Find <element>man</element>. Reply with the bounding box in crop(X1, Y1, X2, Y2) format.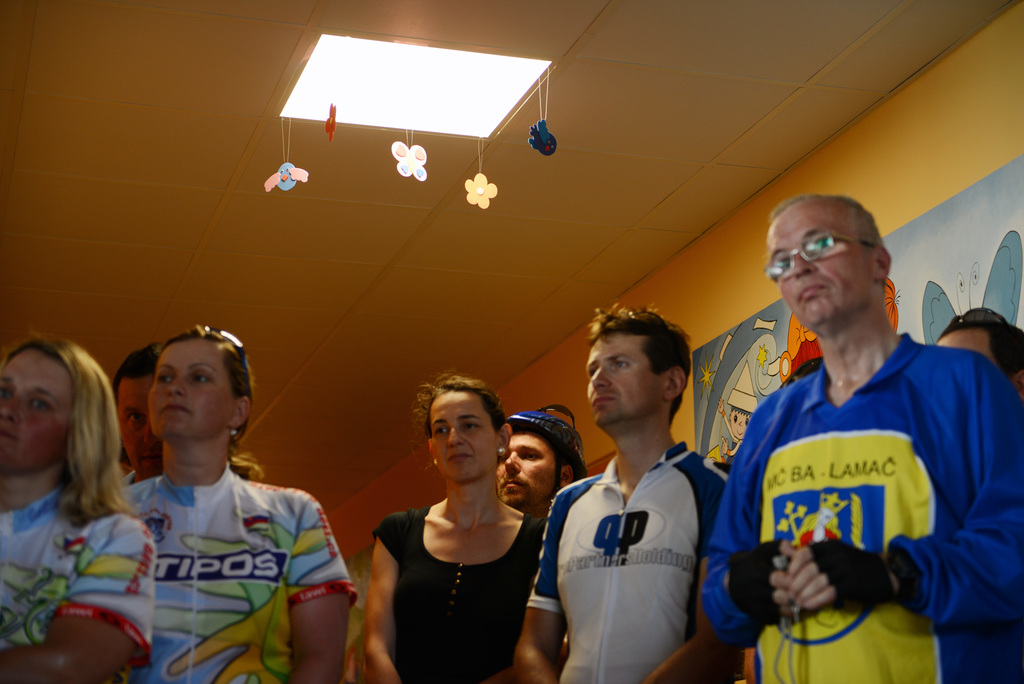
crop(939, 302, 1023, 414).
